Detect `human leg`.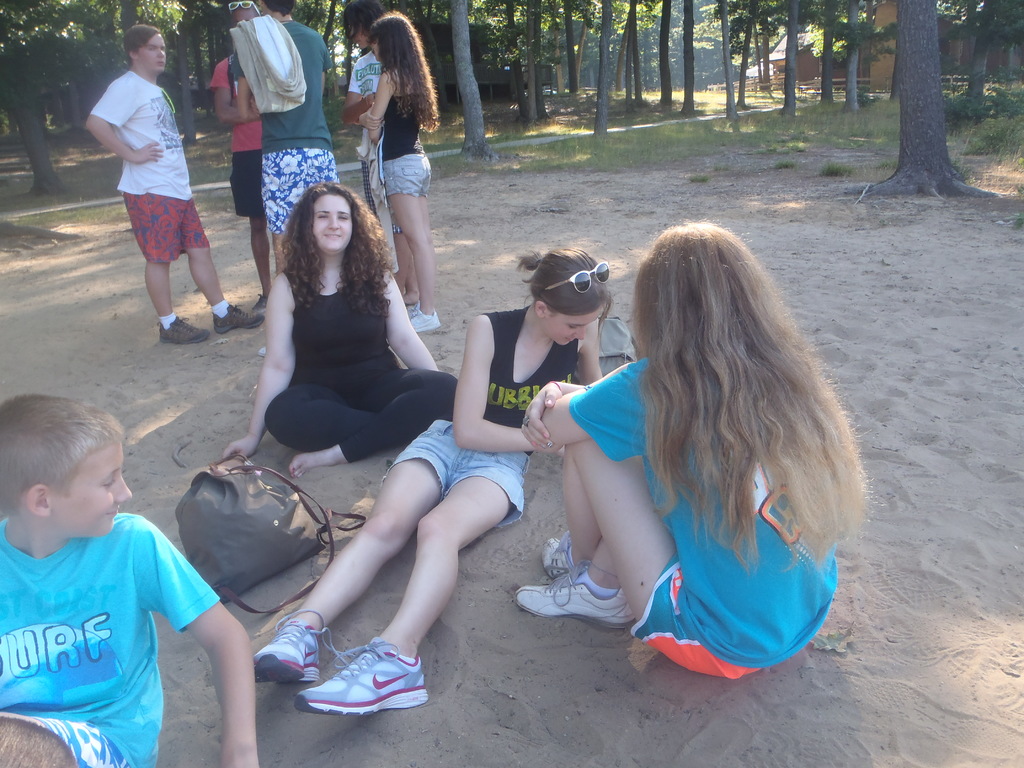
Detected at detection(269, 236, 287, 266).
